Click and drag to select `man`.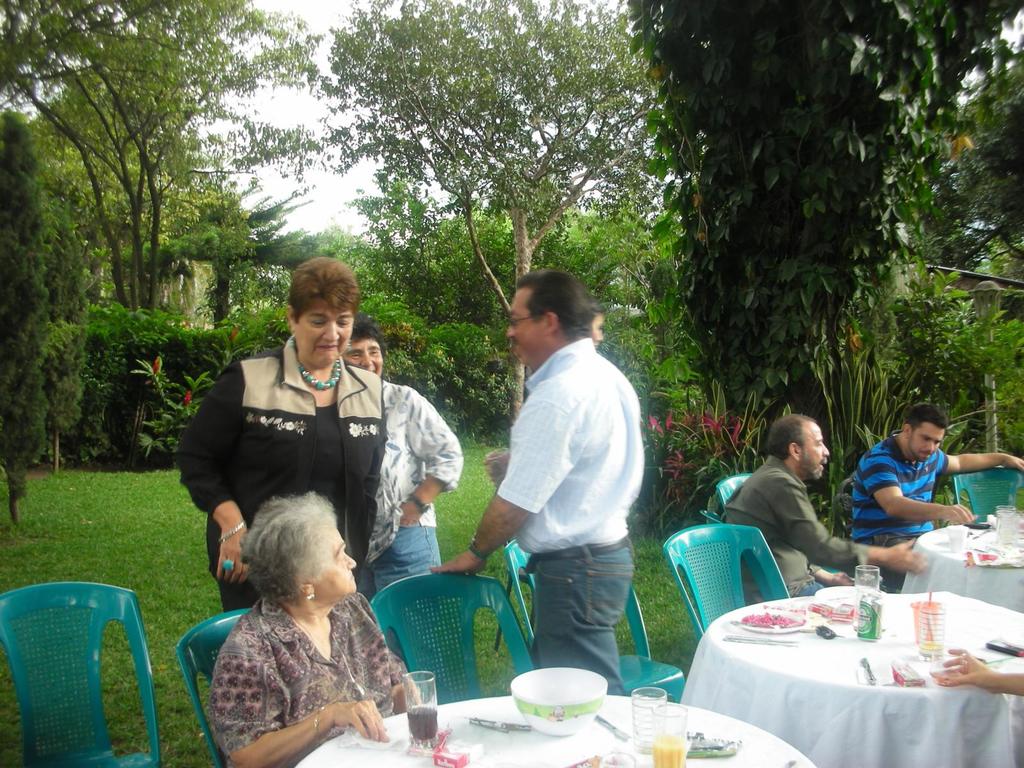
Selection: 721 414 929 595.
